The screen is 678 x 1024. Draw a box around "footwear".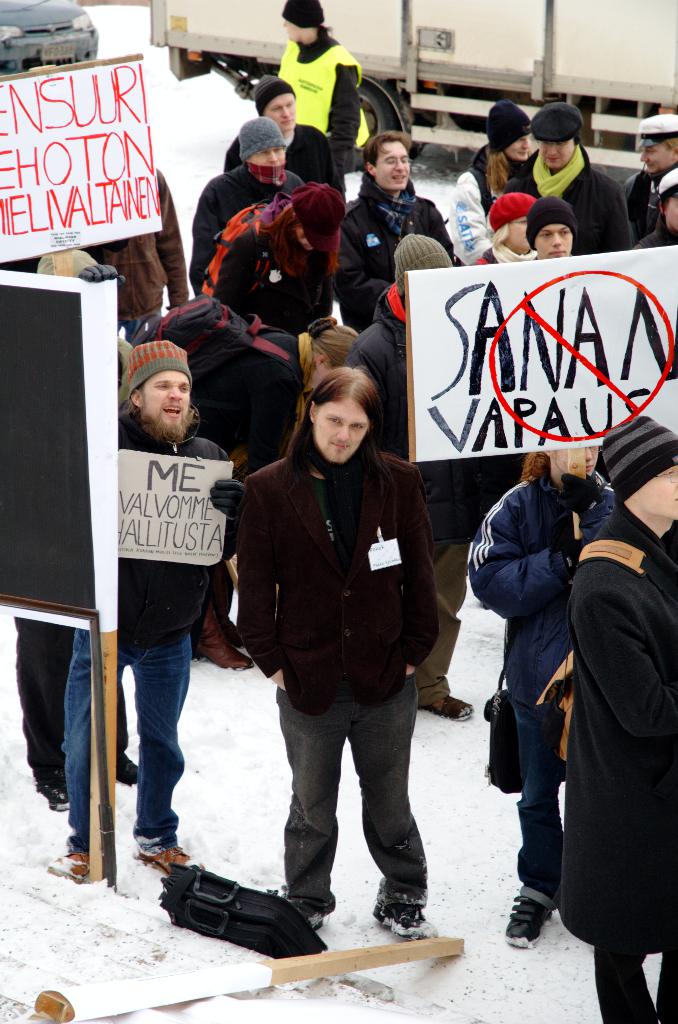
detection(368, 898, 438, 938).
